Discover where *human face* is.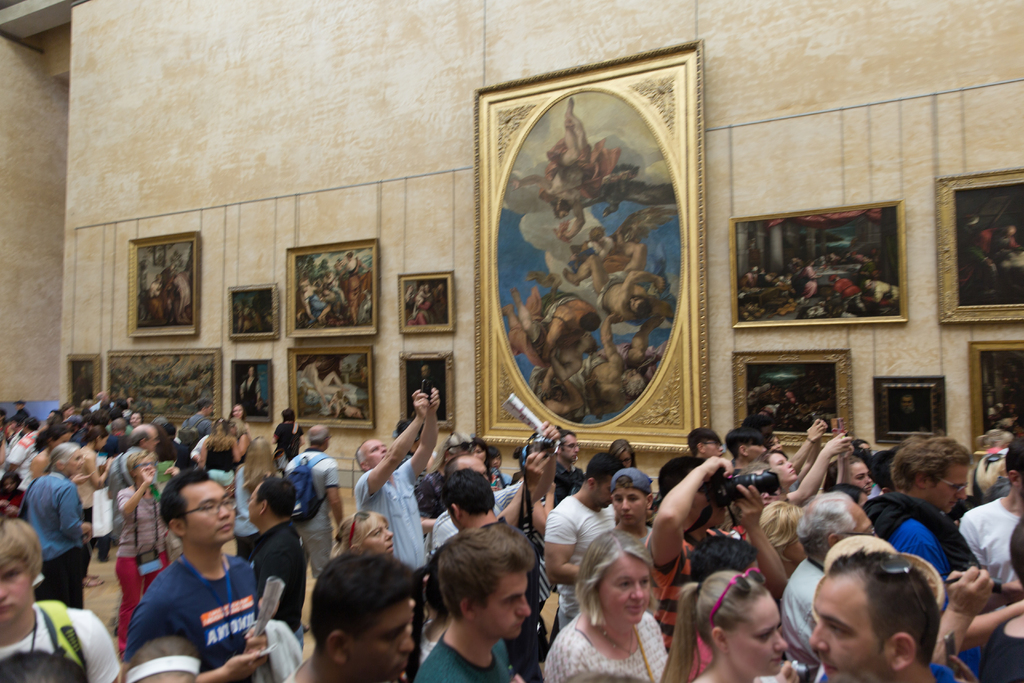
Discovered at BBox(610, 480, 648, 525).
